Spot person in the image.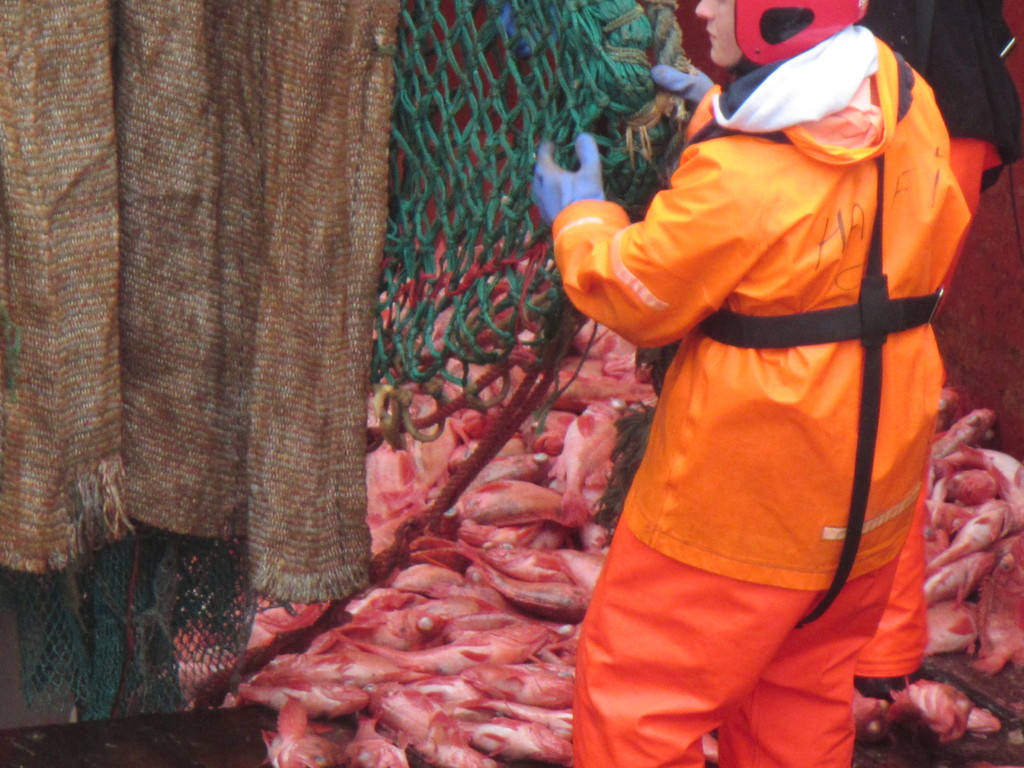
person found at 478, 0, 982, 752.
